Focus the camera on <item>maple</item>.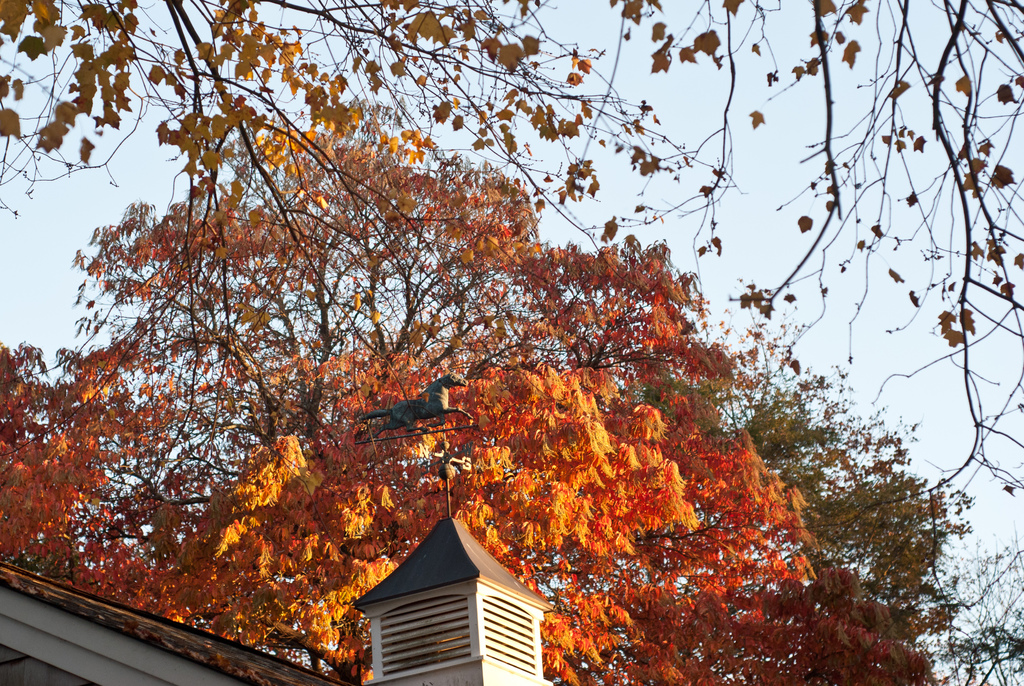
Focus region: x1=1, y1=0, x2=938, y2=685.
